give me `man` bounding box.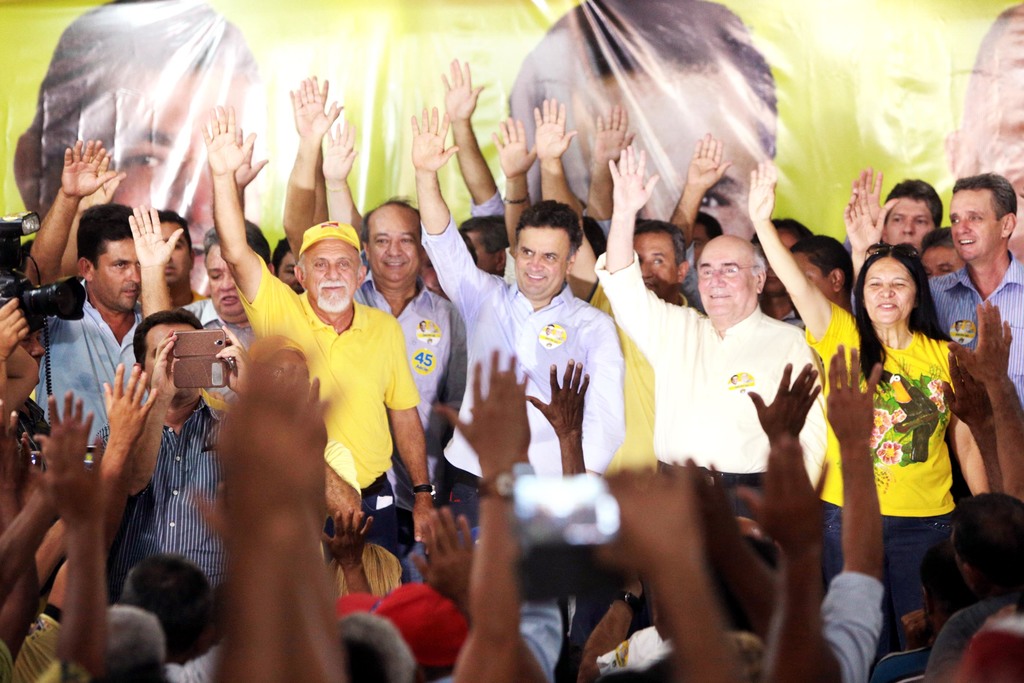
rect(842, 172, 1023, 404).
